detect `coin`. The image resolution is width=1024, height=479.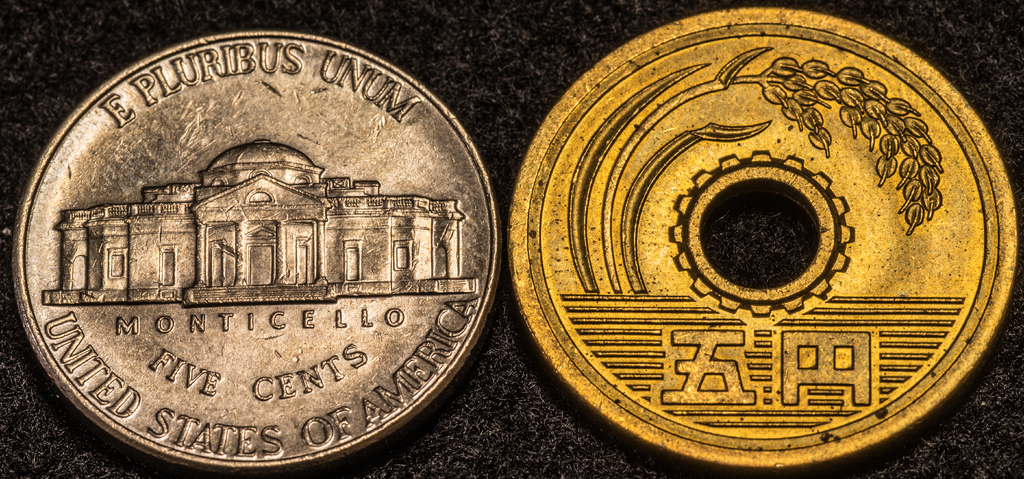
[left=506, top=0, right=1023, bottom=478].
